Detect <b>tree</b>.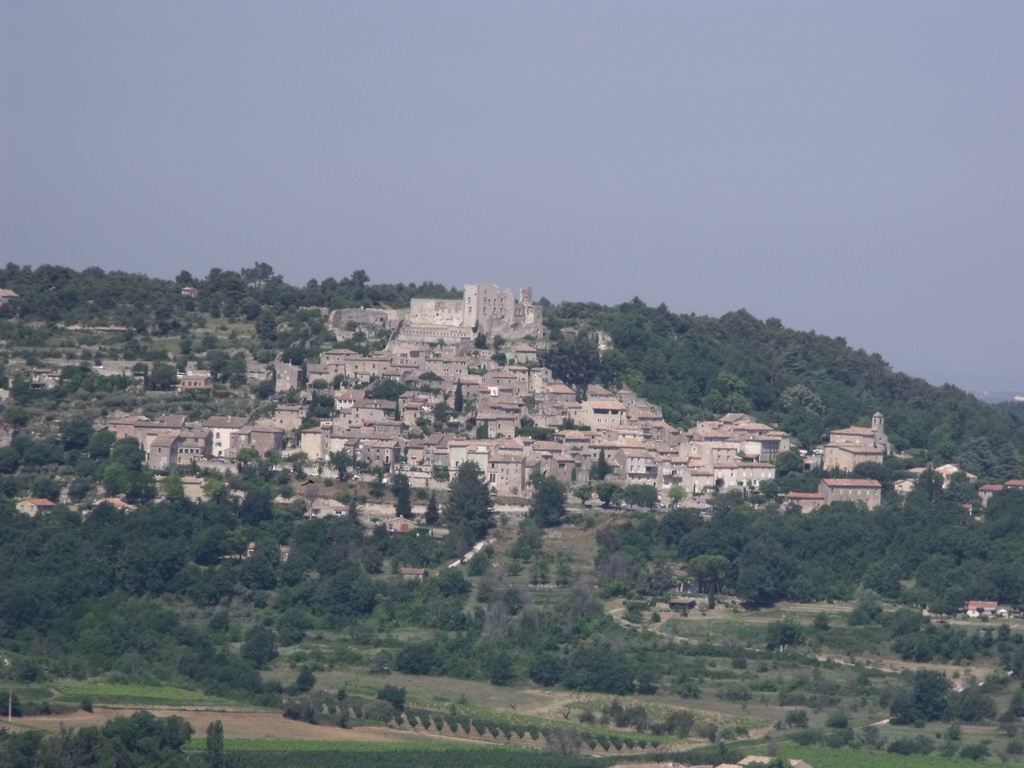
Detected at box=[555, 637, 646, 696].
